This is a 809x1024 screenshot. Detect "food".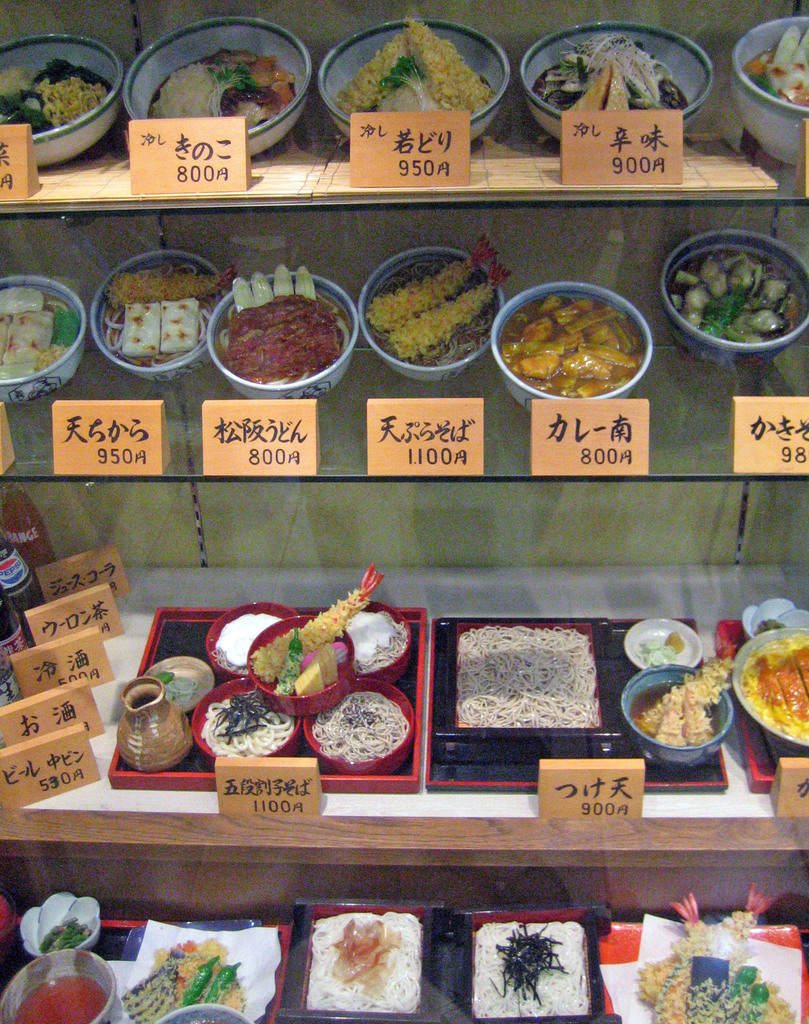
BBox(538, 33, 691, 110).
